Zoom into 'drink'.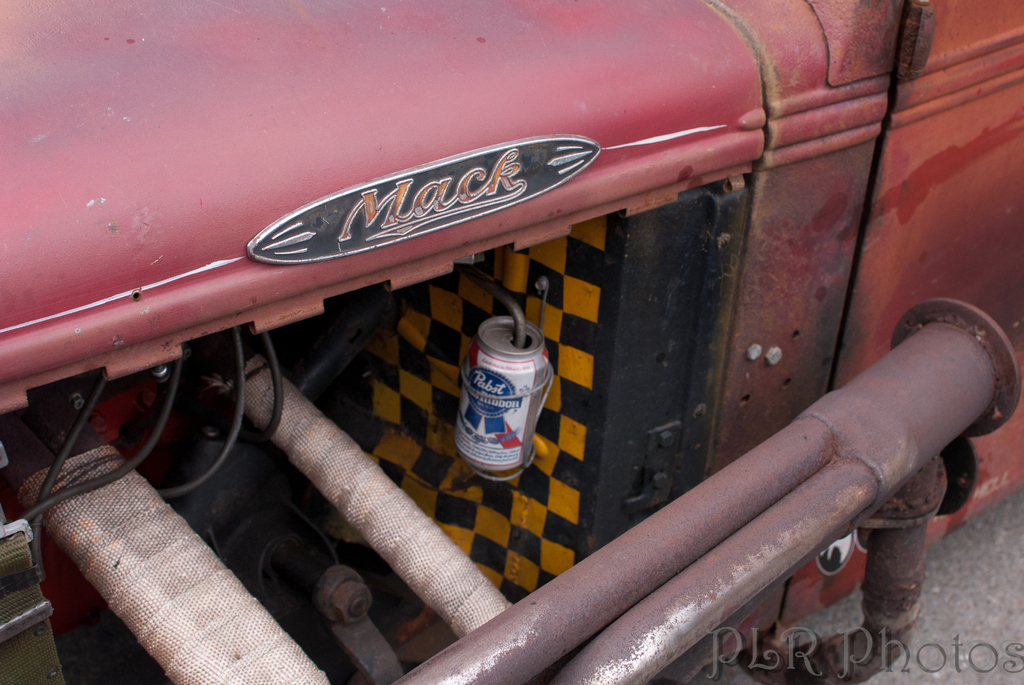
Zoom target: l=456, t=316, r=549, b=470.
